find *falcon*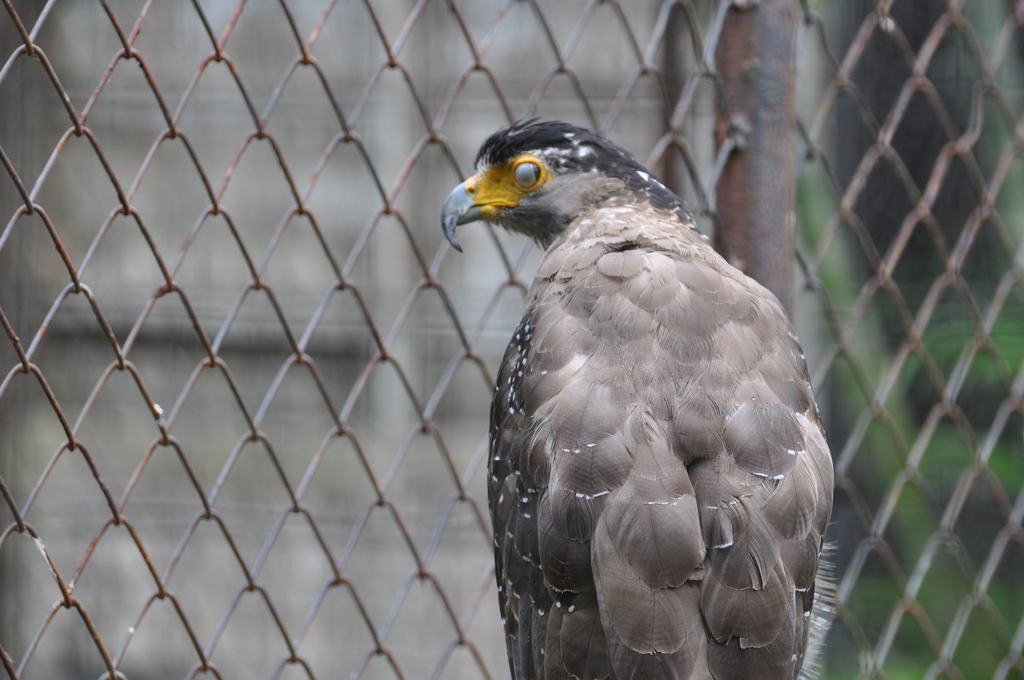
(440,119,831,679)
